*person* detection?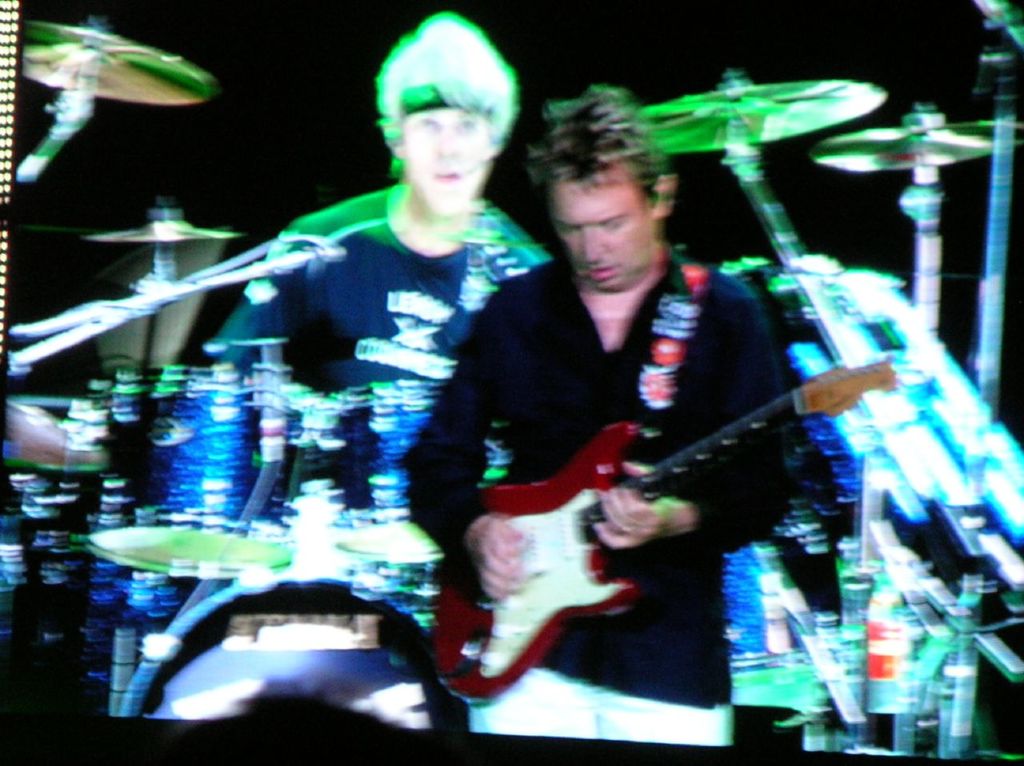
detection(454, 111, 835, 751)
